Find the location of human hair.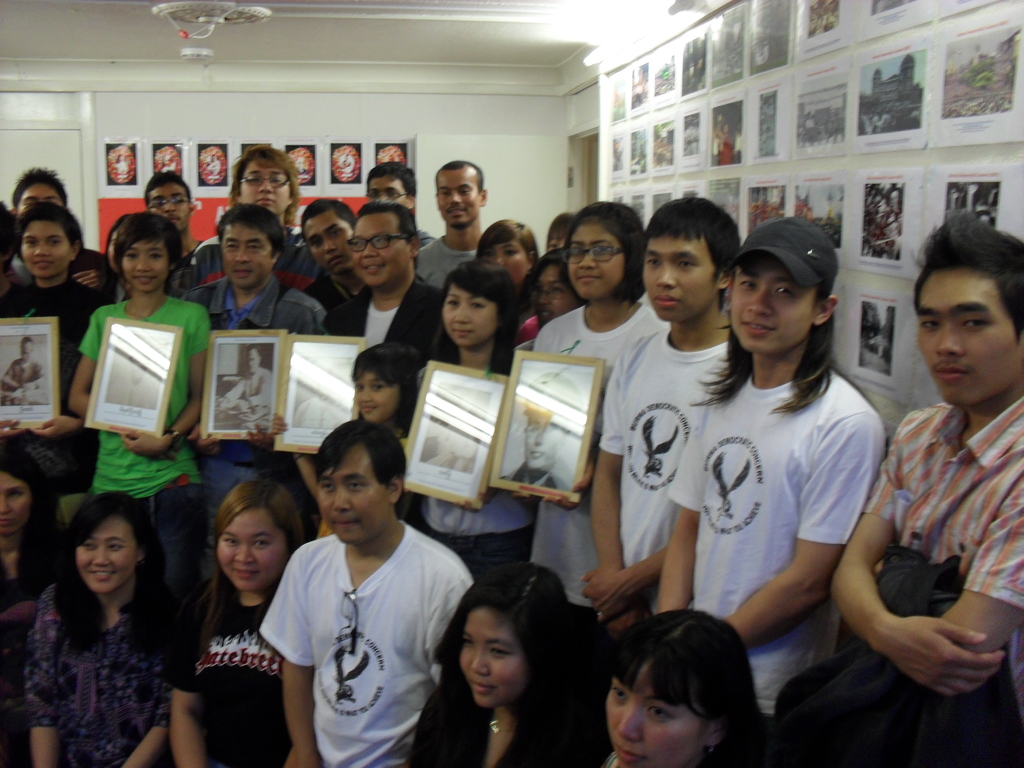
Location: [477, 213, 534, 268].
